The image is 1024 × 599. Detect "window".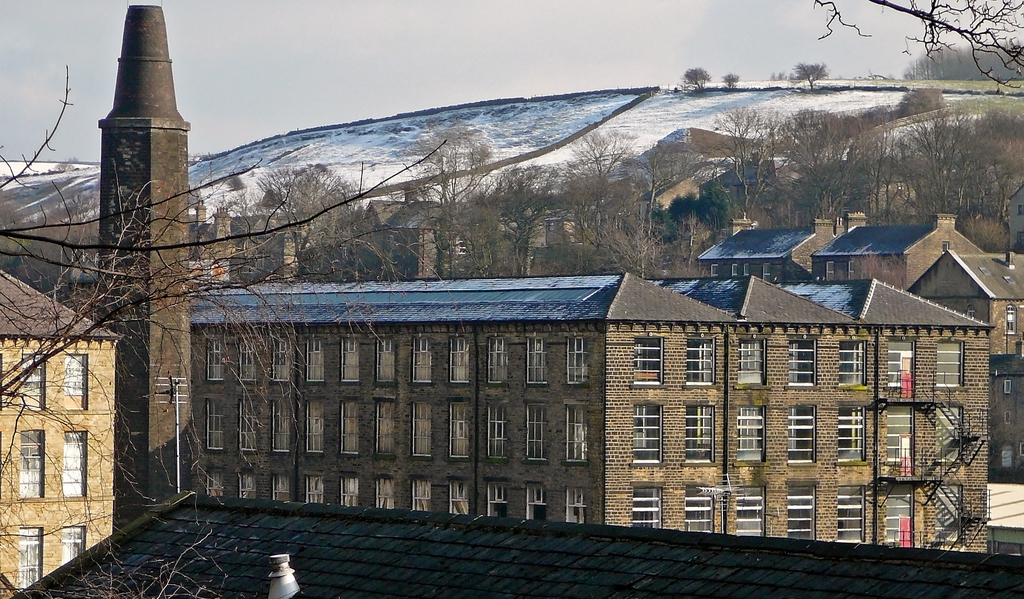
Detection: detection(731, 479, 766, 539).
